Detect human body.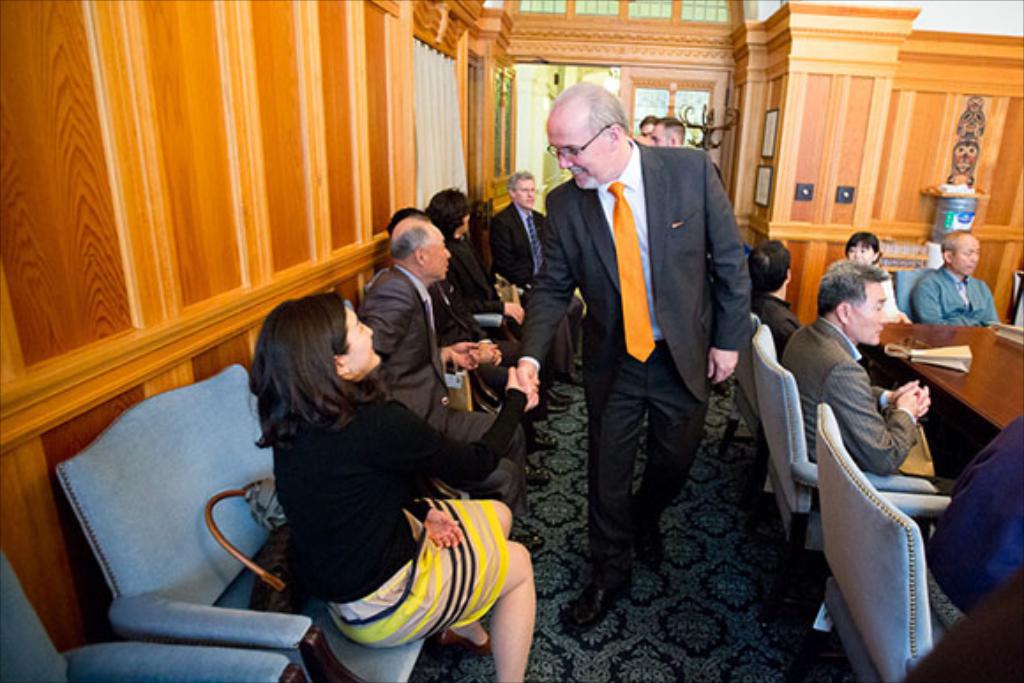
Detected at [left=427, top=184, right=572, bottom=402].
